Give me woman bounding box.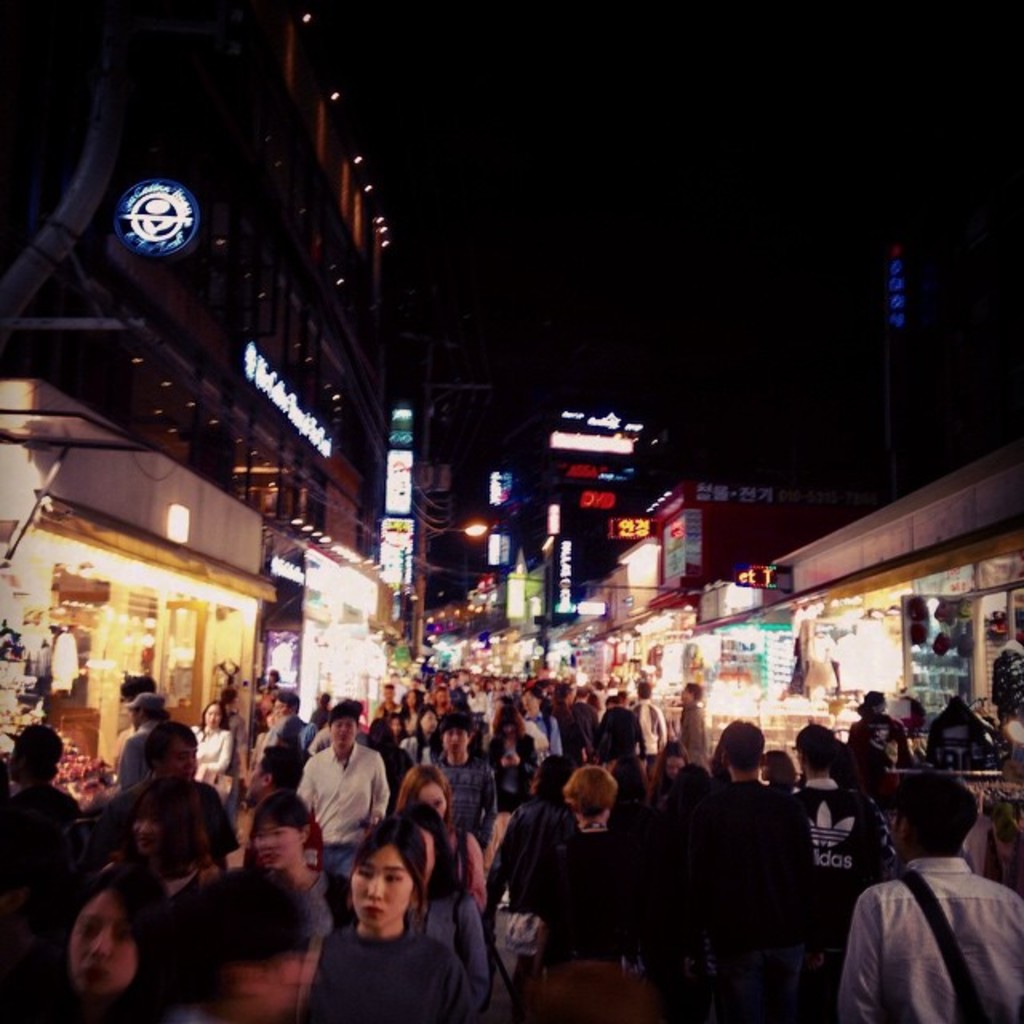
pyautogui.locateOnScreen(187, 696, 234, 797).
